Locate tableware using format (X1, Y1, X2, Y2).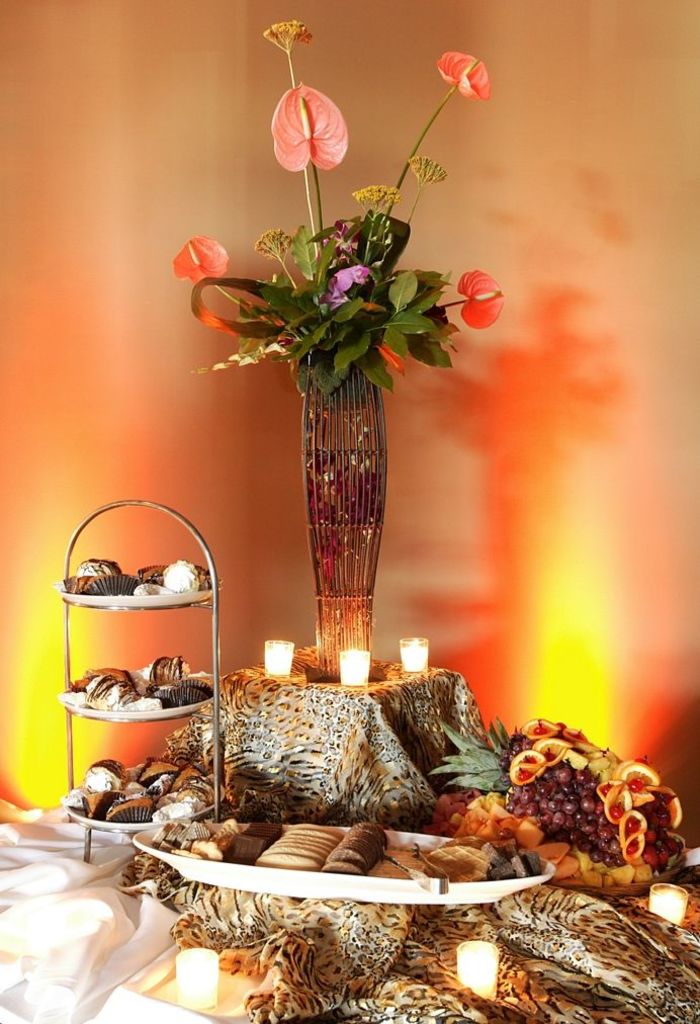
(61, 665, 209, 734).
